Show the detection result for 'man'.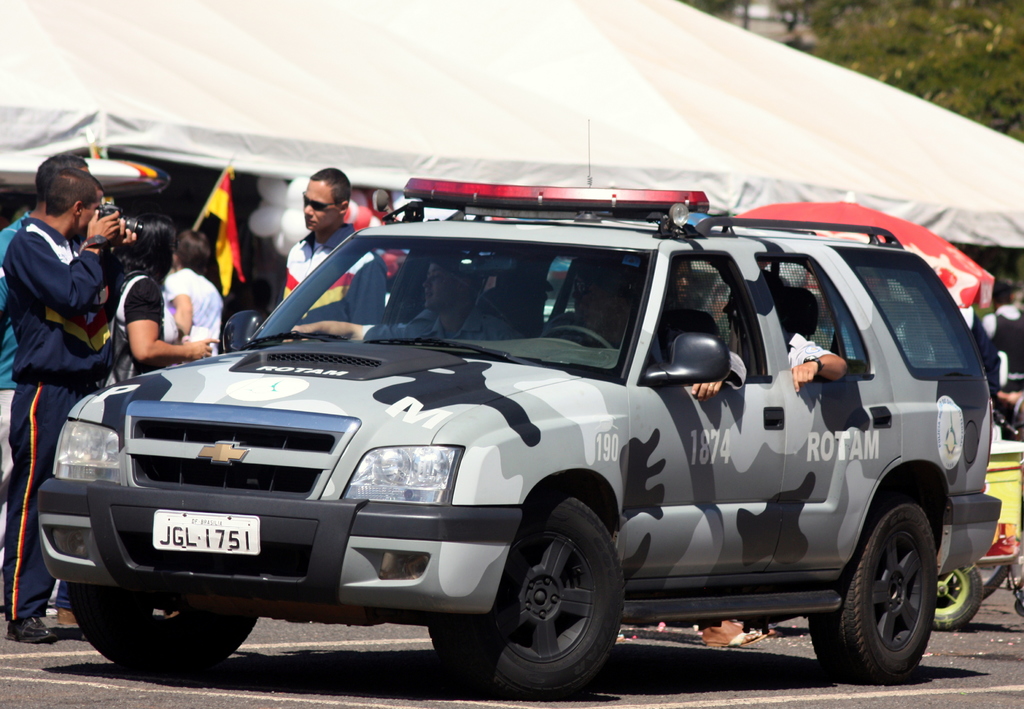
BBox(287, 252, 520, 339).
